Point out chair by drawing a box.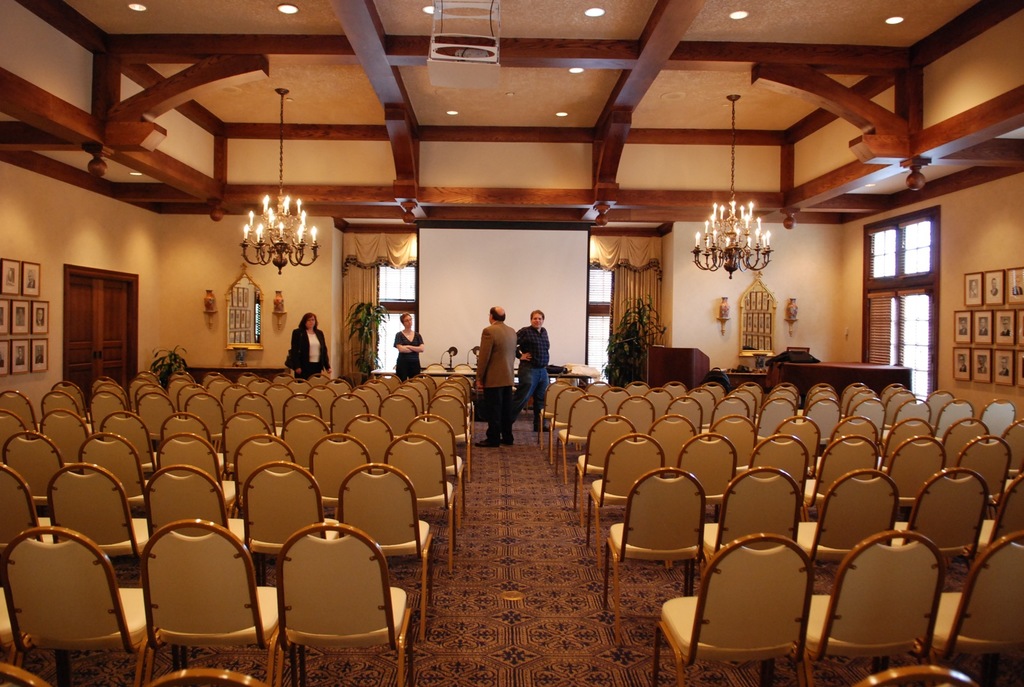
<region>774, 417, 822, 457</region>.
